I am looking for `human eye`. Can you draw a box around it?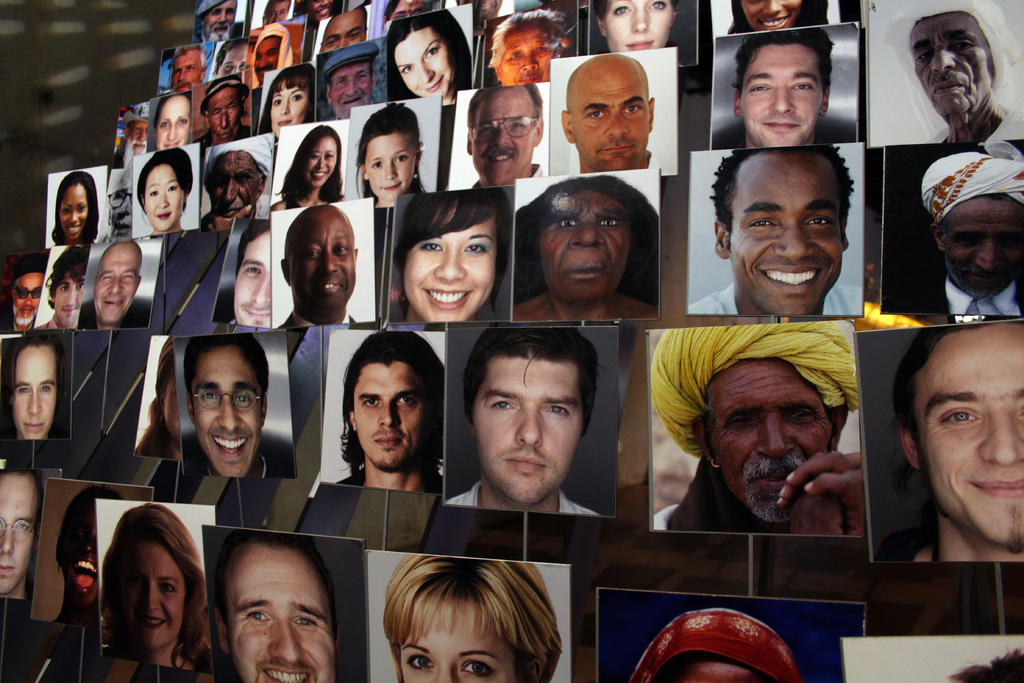
Sure, the bounding box is rect(135, 127, 143, 132).
